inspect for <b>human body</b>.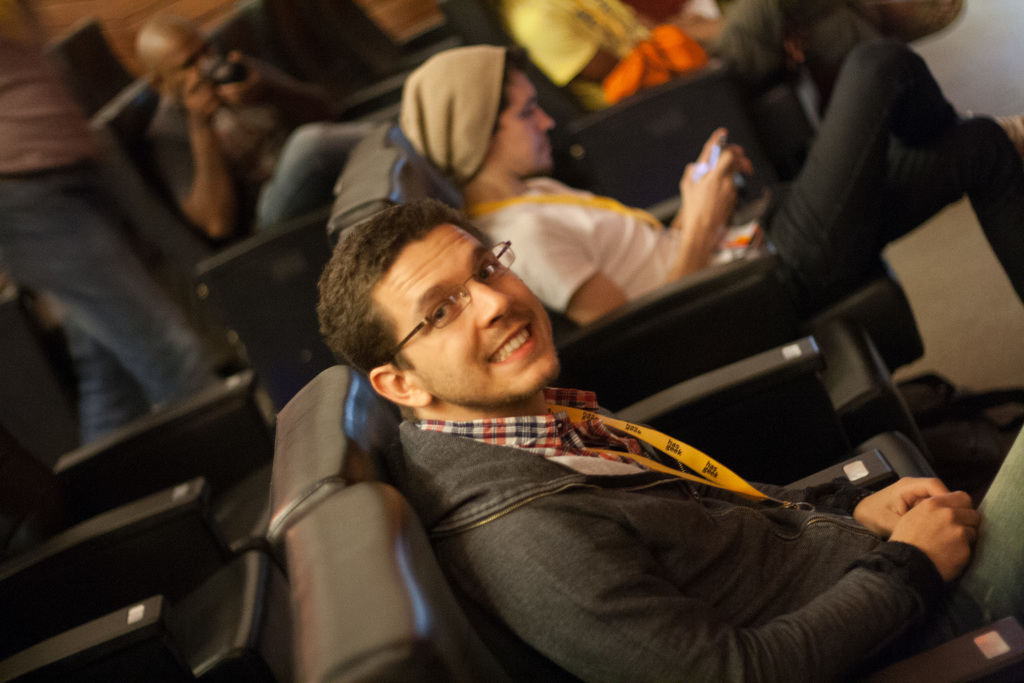
Inspection: (493, 0, 976, 110).
